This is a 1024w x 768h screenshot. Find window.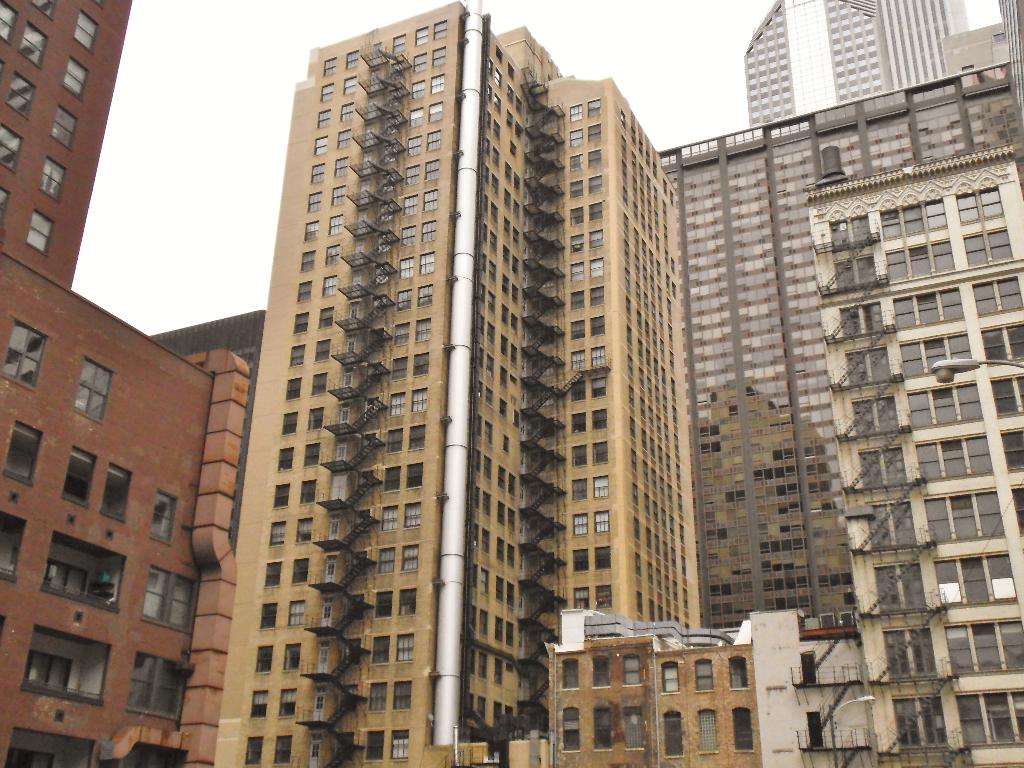
Bounding box: box=[509, 543, 525, 568].
